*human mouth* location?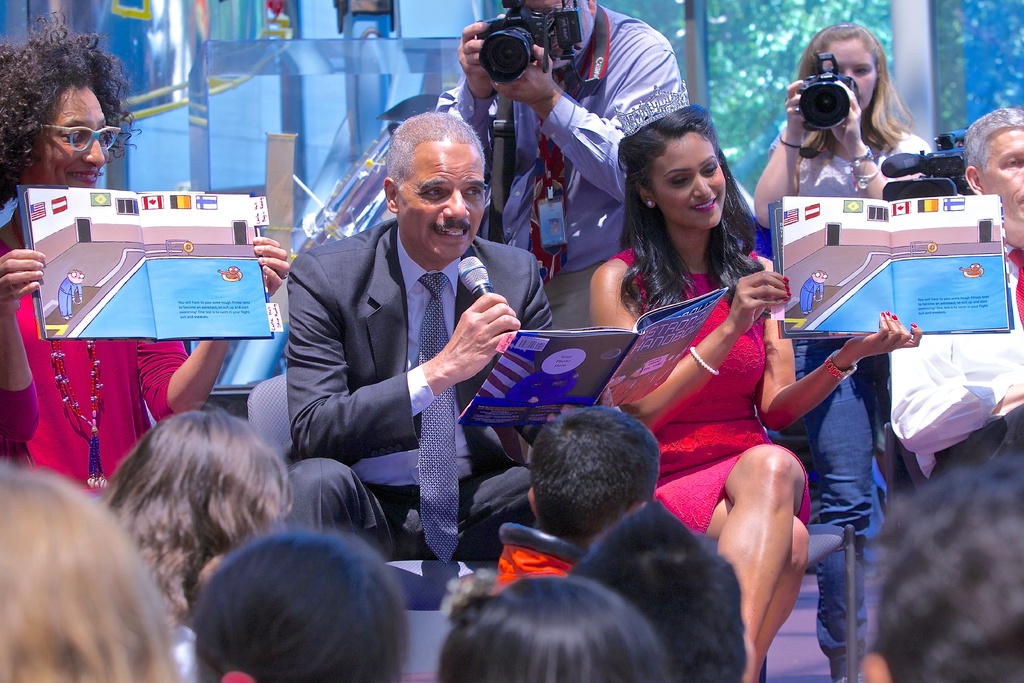
{"x1": 1015, "y1": 194, "x2": 1023, "y2": 211}
